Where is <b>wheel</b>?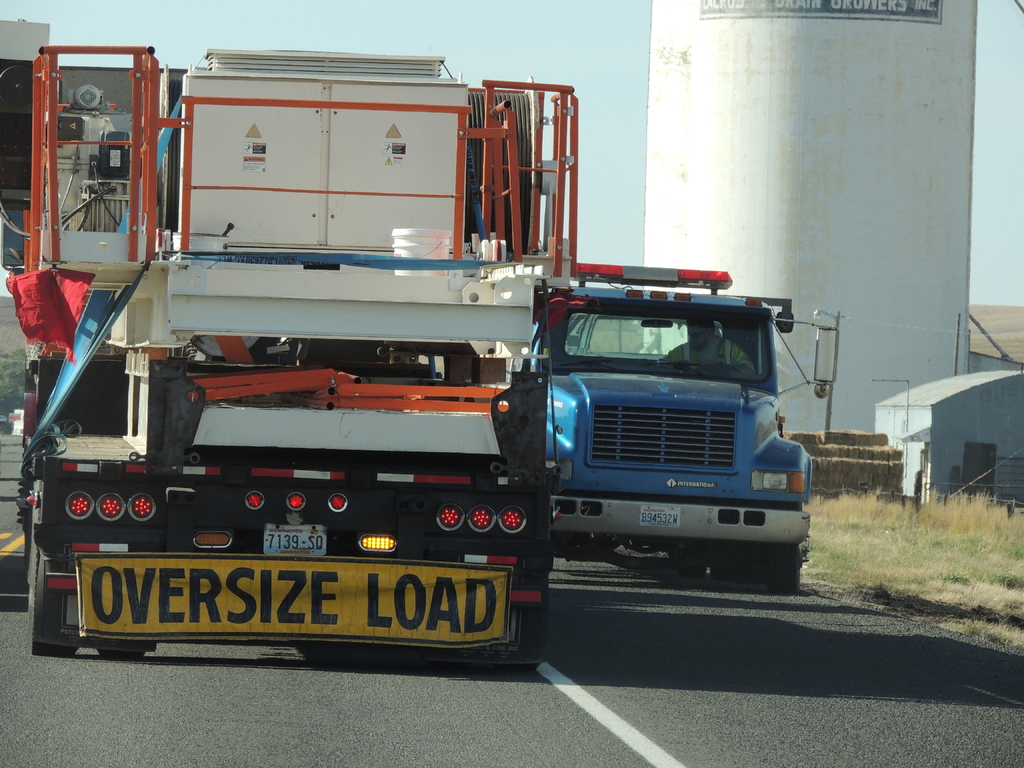
697,363,741,372.
